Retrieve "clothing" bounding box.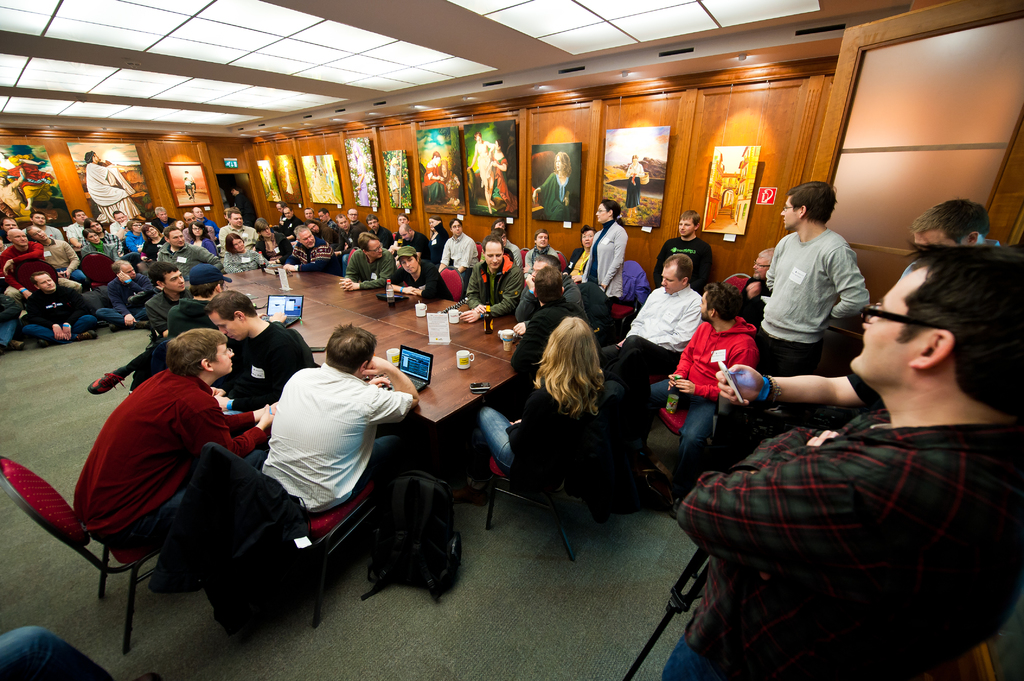
Bounding box: Rect(332, 213, 348, 248).
